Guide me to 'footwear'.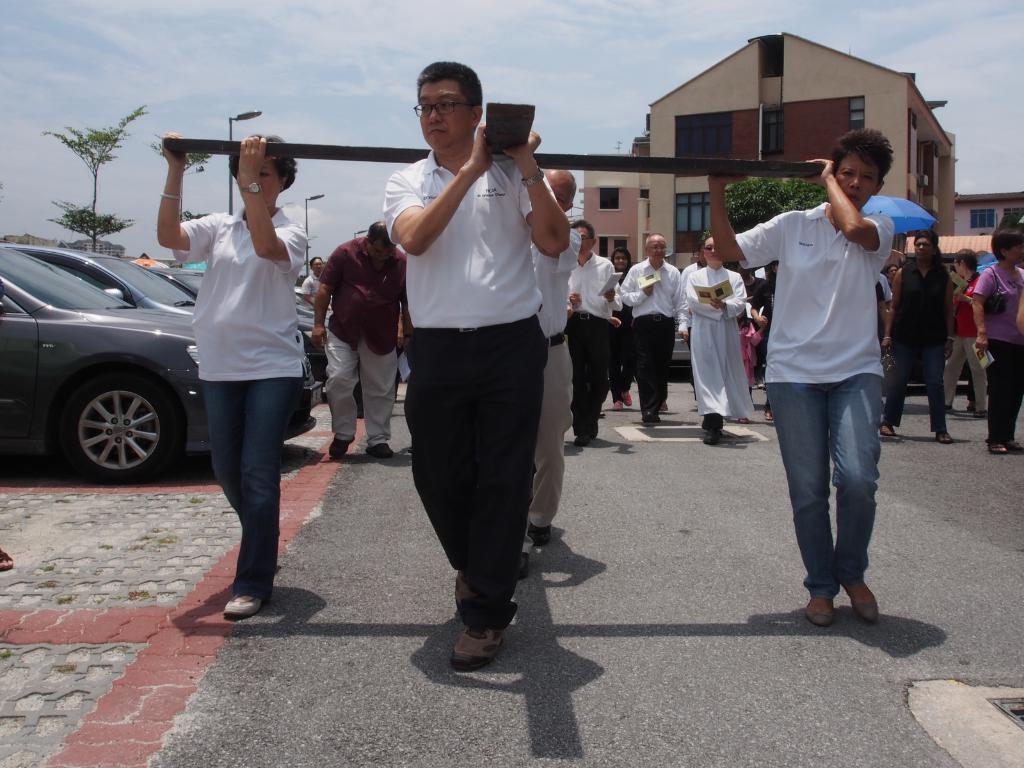
Guidance: [842, 579, 881, 627].
